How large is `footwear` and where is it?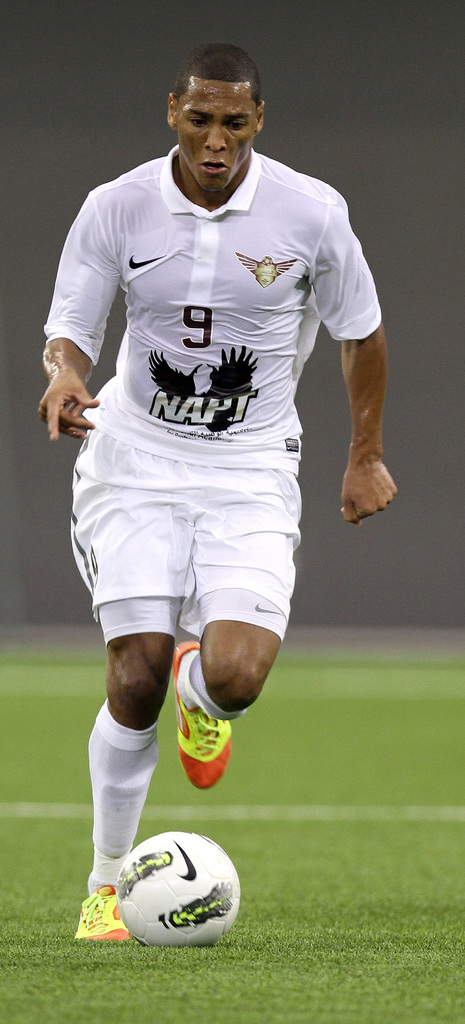
Bounding box: x1=73, y1=877, x2=131, y2=939.
